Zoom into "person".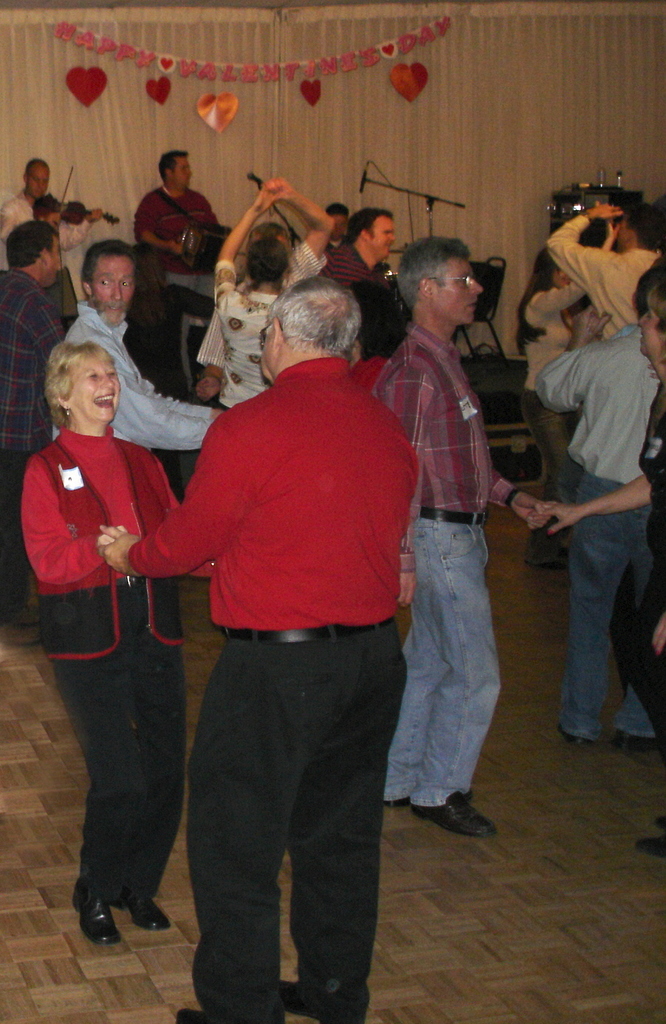
Zoom target: 537/252/665/858.
